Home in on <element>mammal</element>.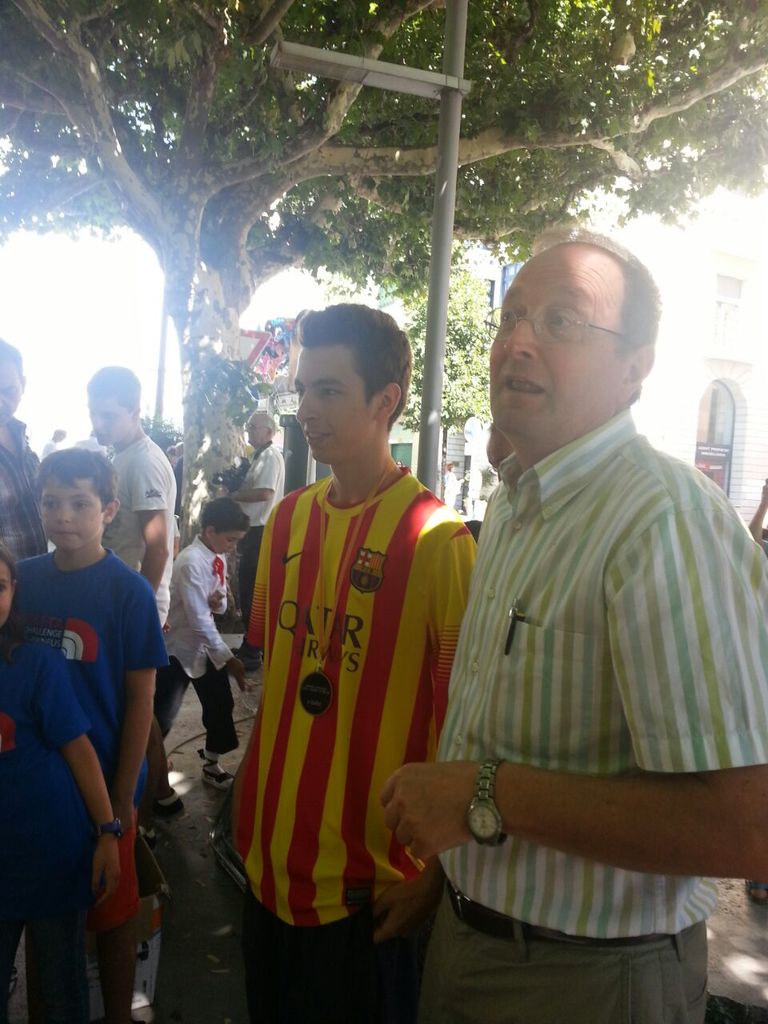
Homed in at {"left": 746, "top": 489, "right": 766, "bottom": 904}.
